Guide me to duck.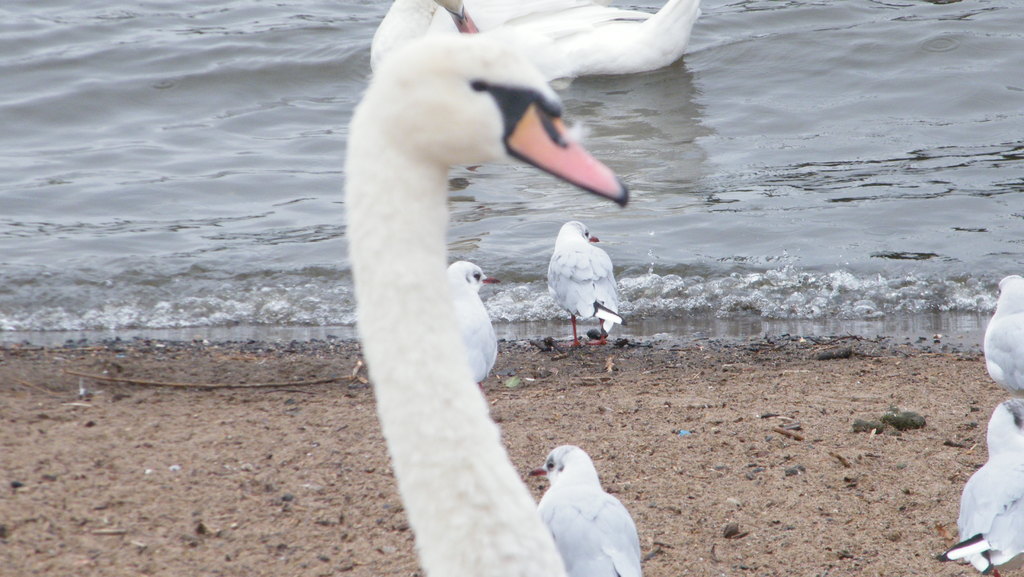
Guidance: [521,442,645,576].
